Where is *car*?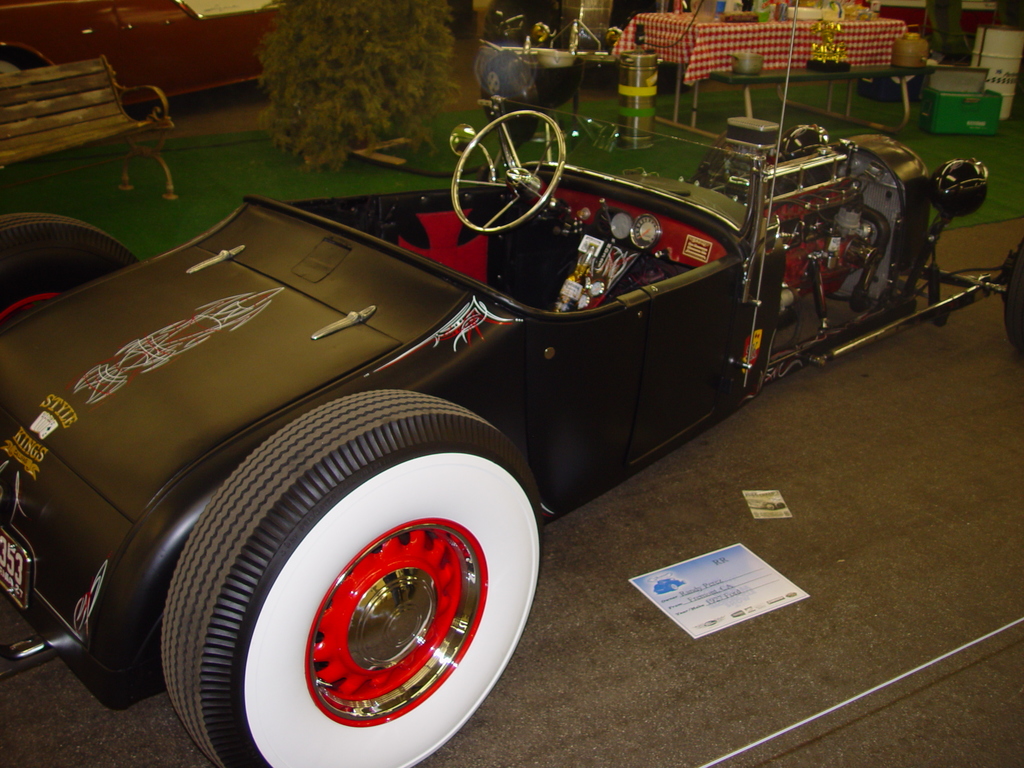
region(0, 99, 835, 748).
